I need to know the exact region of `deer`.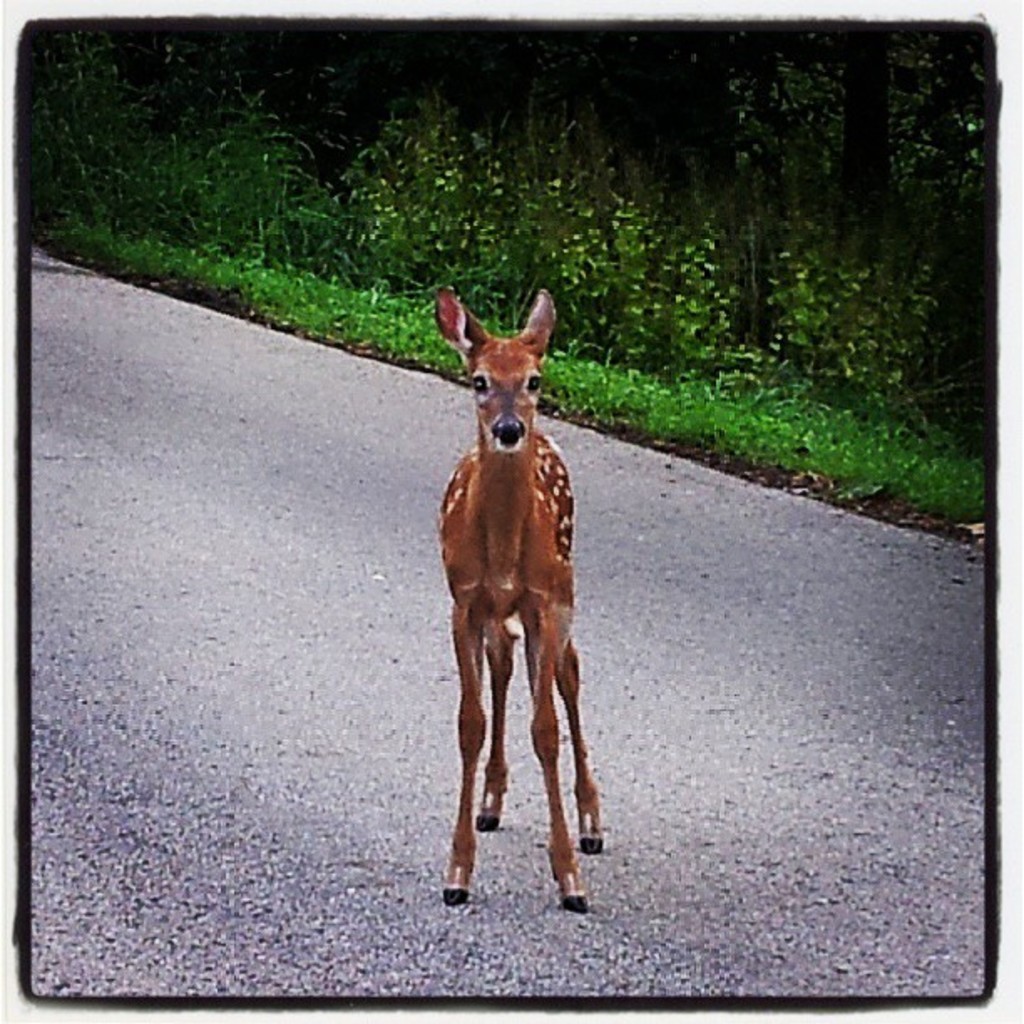
Region: left=435, top=283, right=606, bottom=910.
